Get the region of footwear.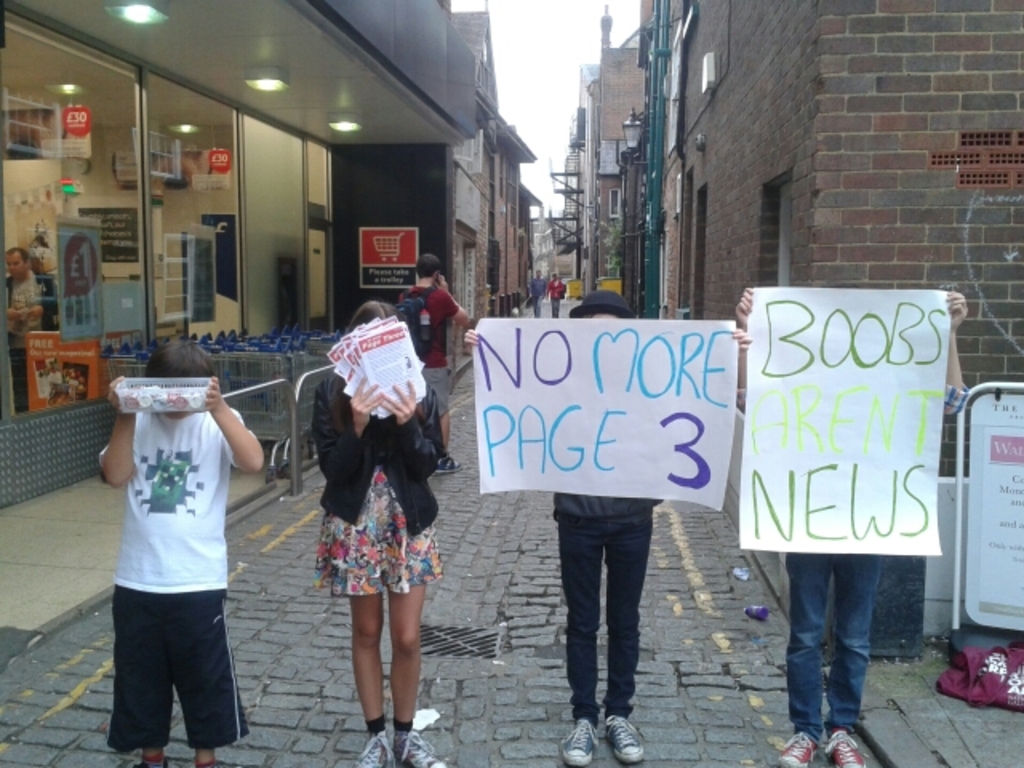
crop(827, 726, 866, 766).
